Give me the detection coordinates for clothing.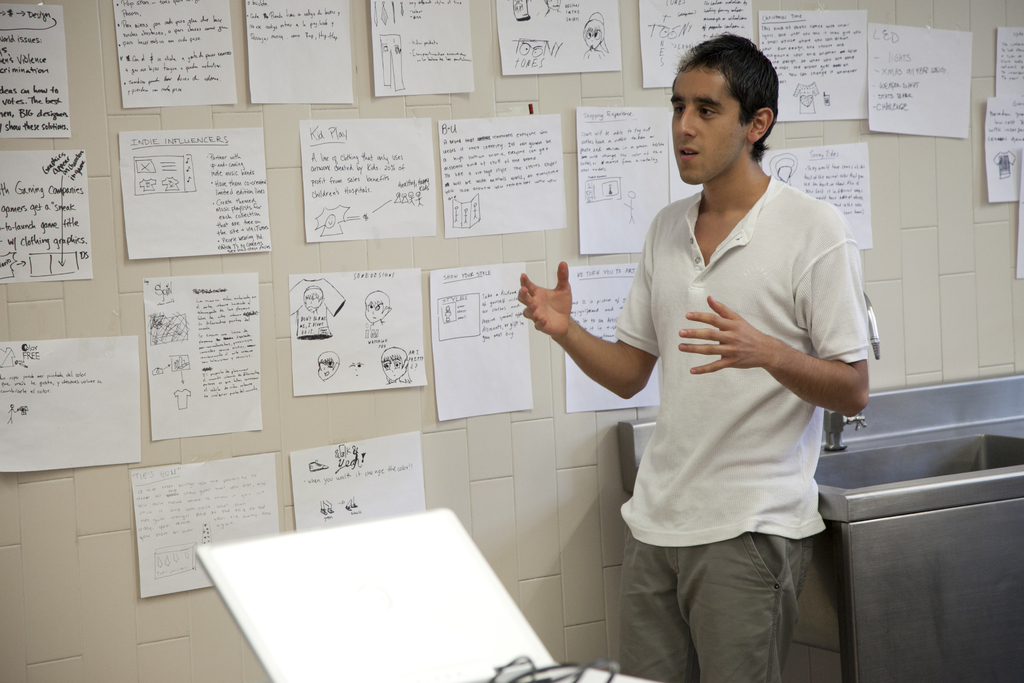
x1=618, y1=169, x2=869, y2=682.
